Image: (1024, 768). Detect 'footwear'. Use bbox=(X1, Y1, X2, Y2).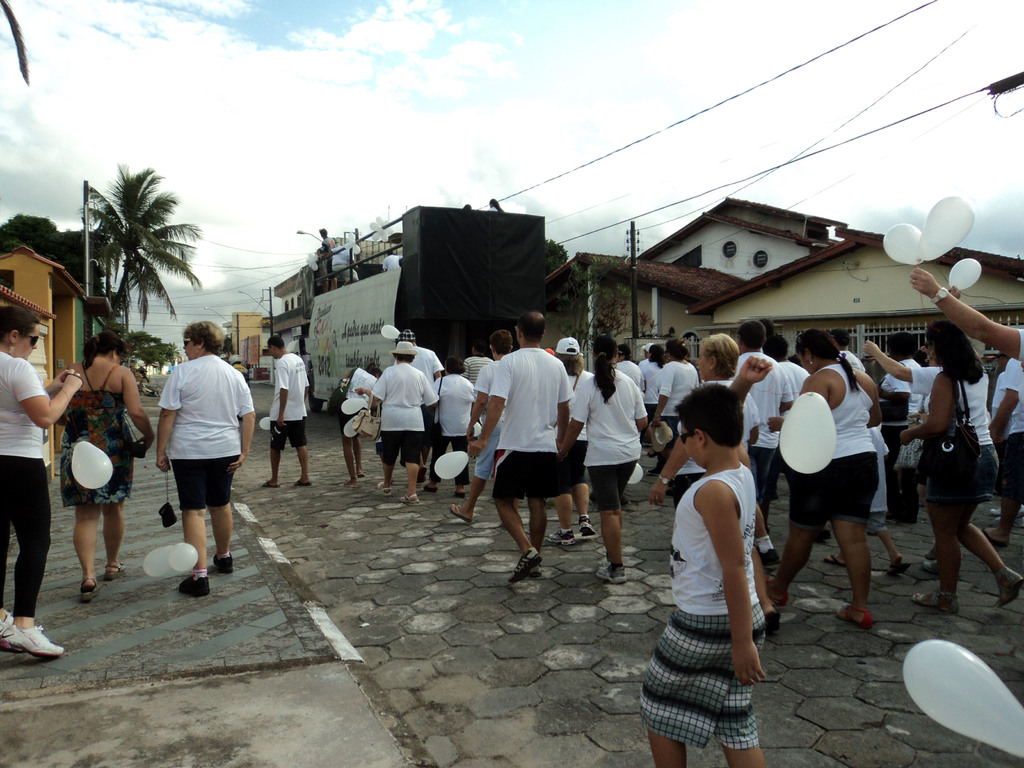
bbox=(578, 515, 596, 540).
